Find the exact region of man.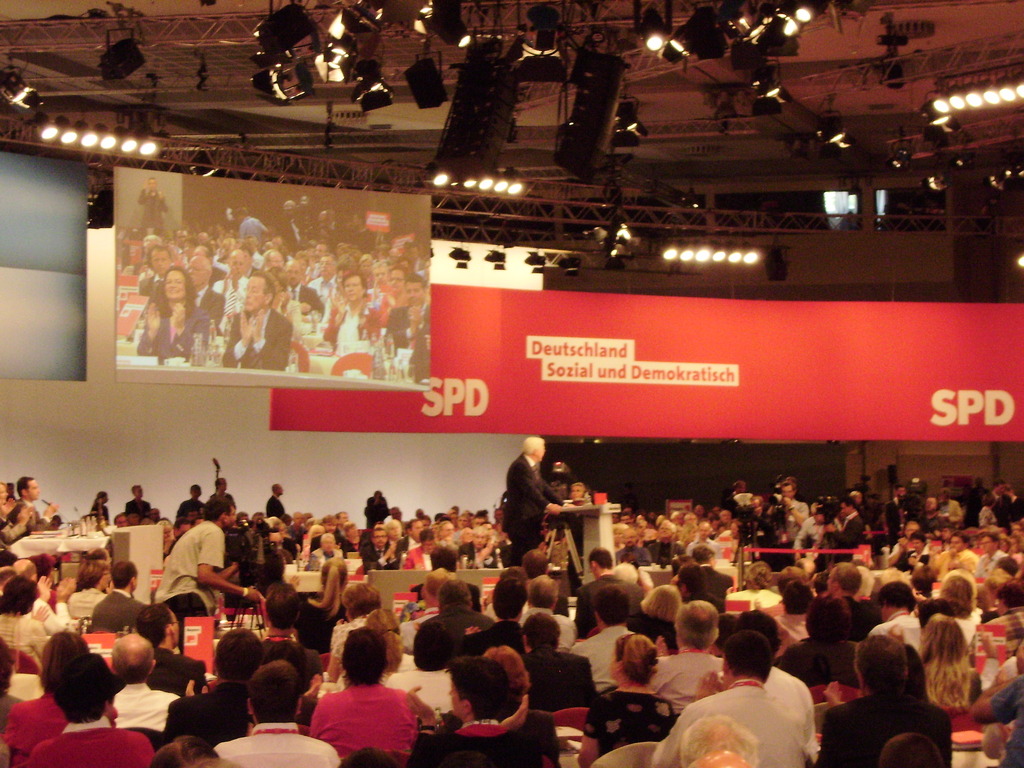
Exact region: 833 568 865 632.
